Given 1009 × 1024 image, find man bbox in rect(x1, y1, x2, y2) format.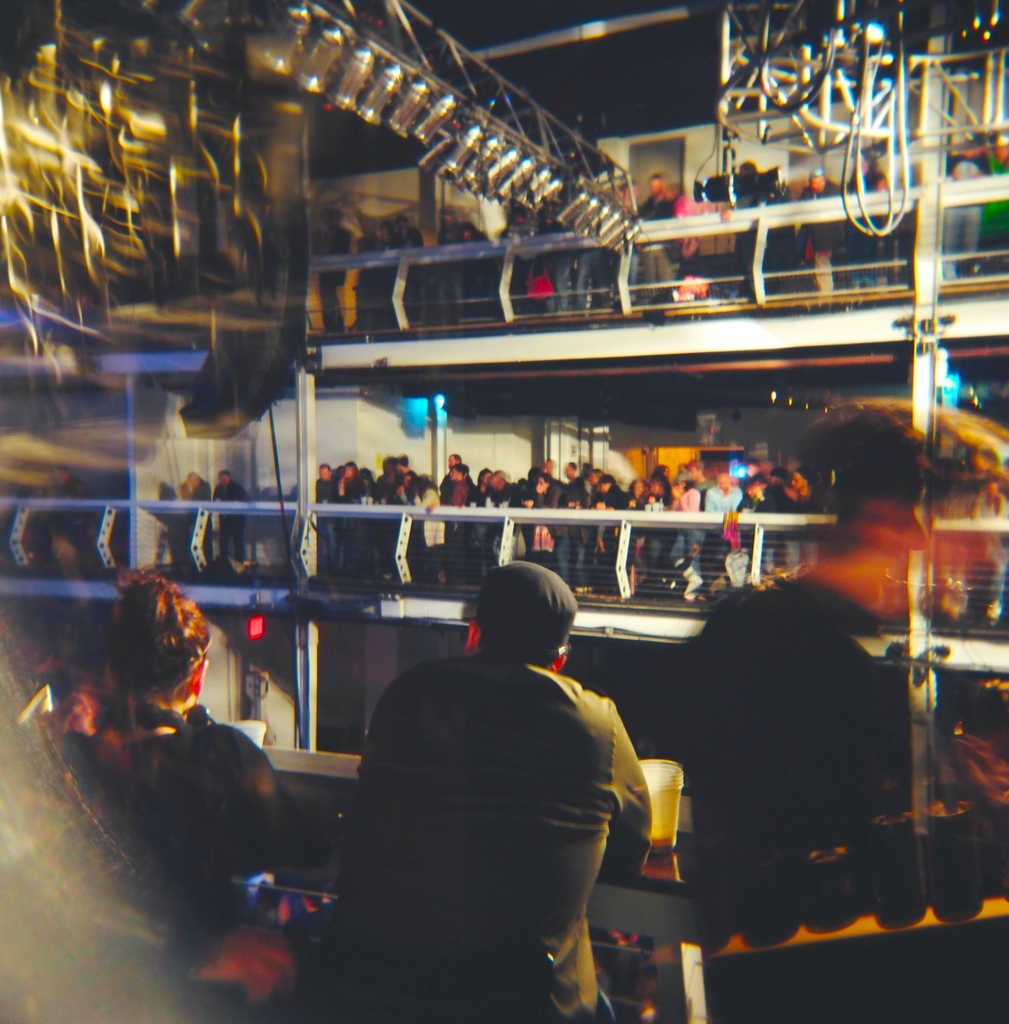
rect(299, 541, 690, 993).
